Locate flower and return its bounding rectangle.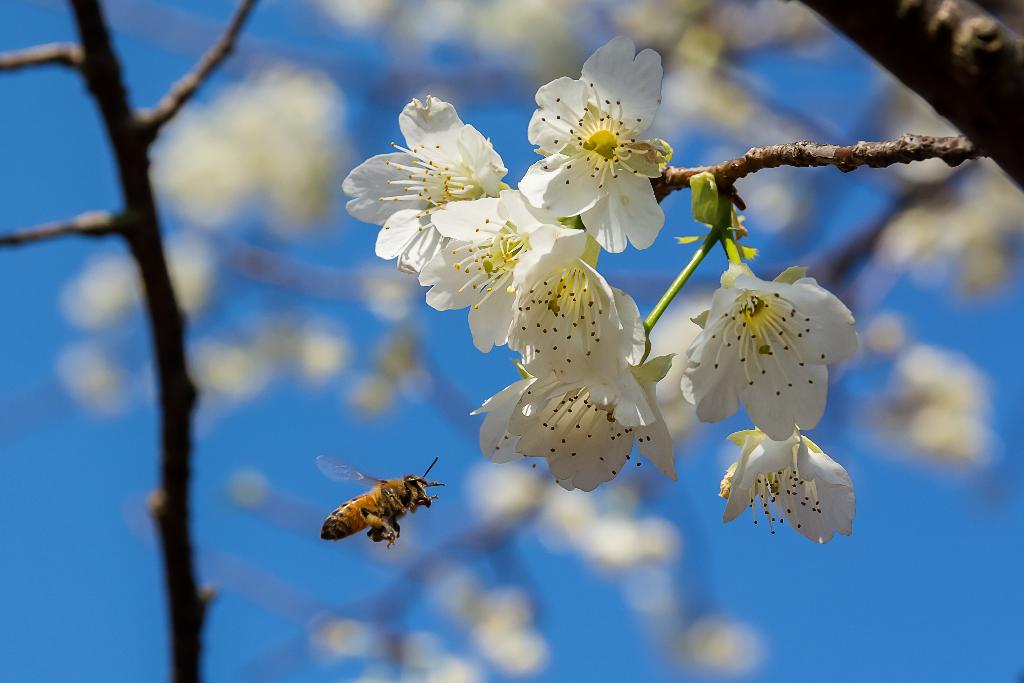
<bbox>421, 181, 601, 348</bbox>.
